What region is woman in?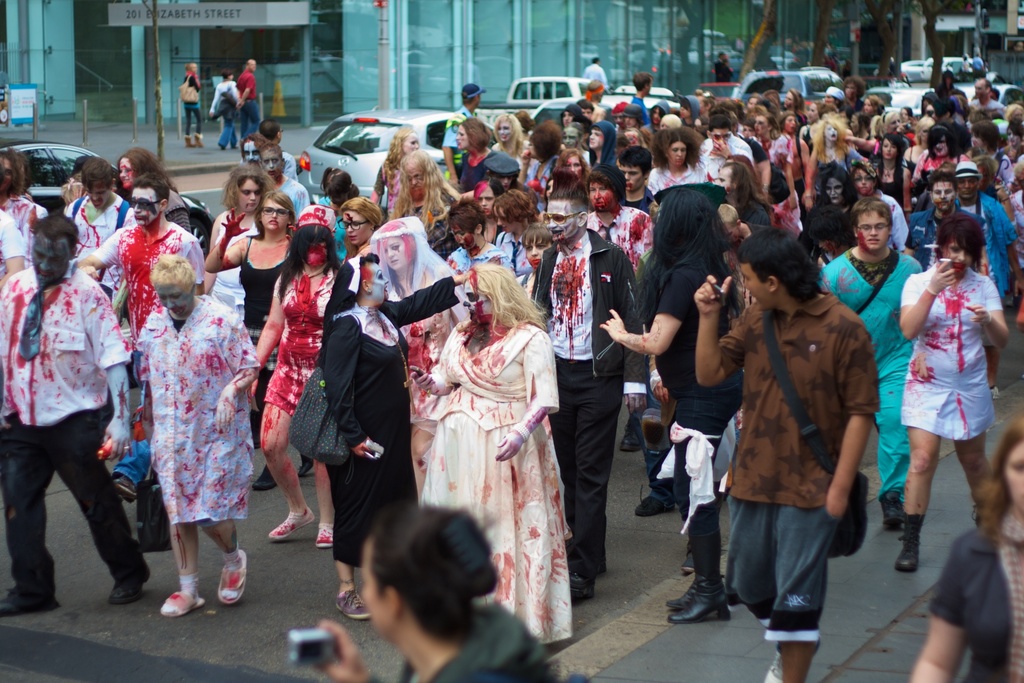
region(362, 120, 426, 217).
